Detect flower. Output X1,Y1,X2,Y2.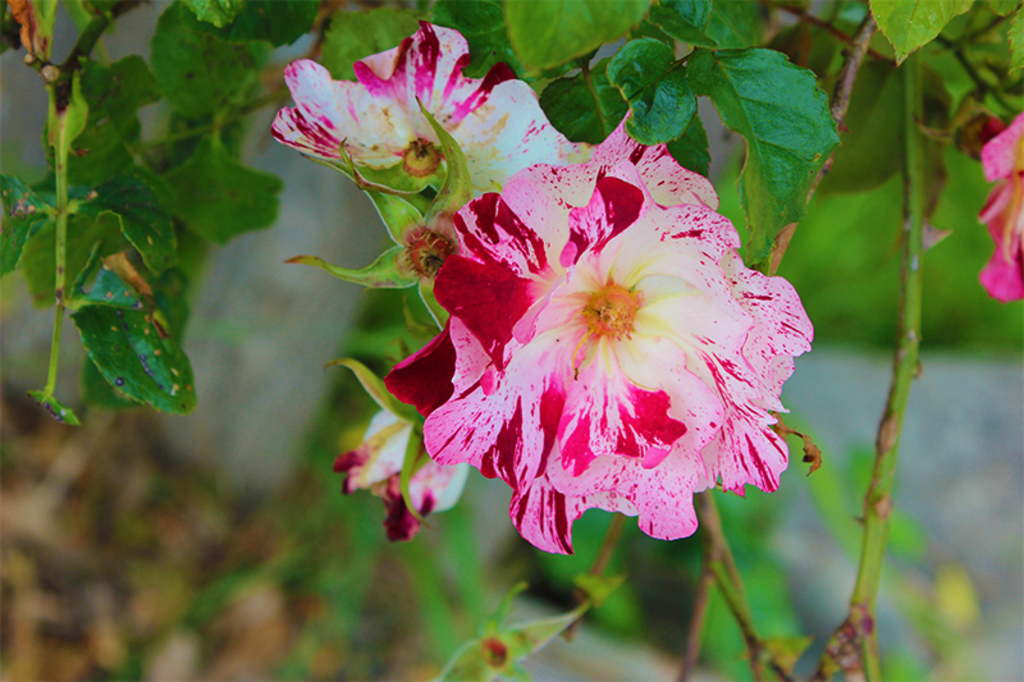
406,148,794,585.
